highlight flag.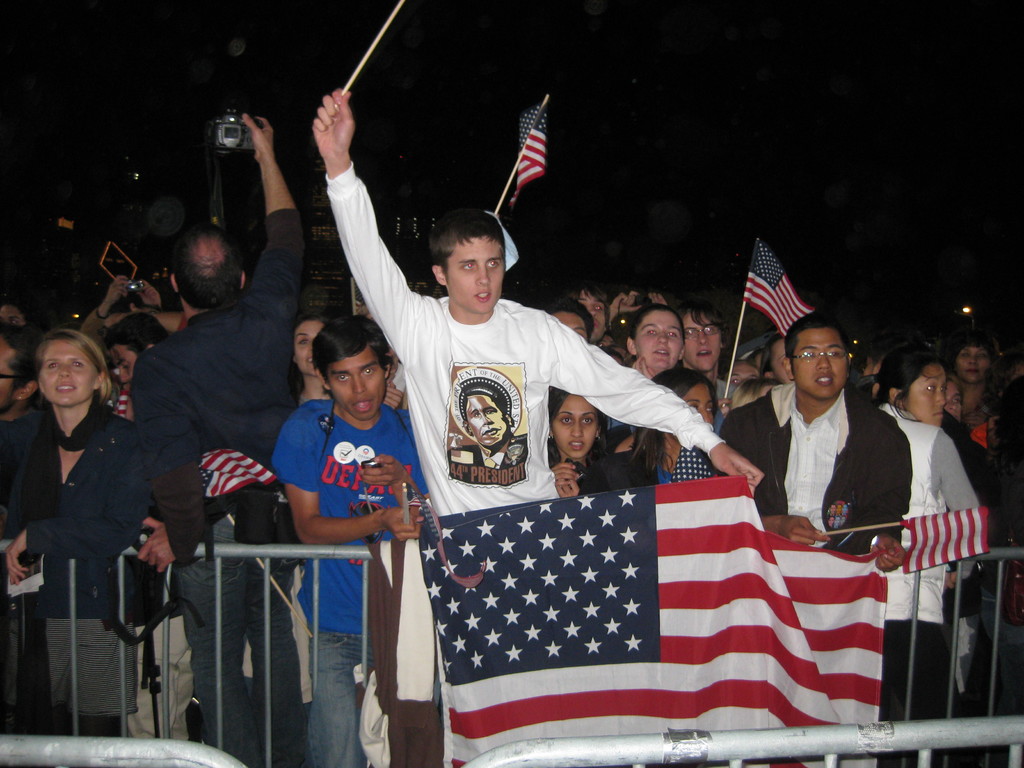
Highlighted region: {"left": 739, "top": 236, "right": 819, "bottom": 338}.
